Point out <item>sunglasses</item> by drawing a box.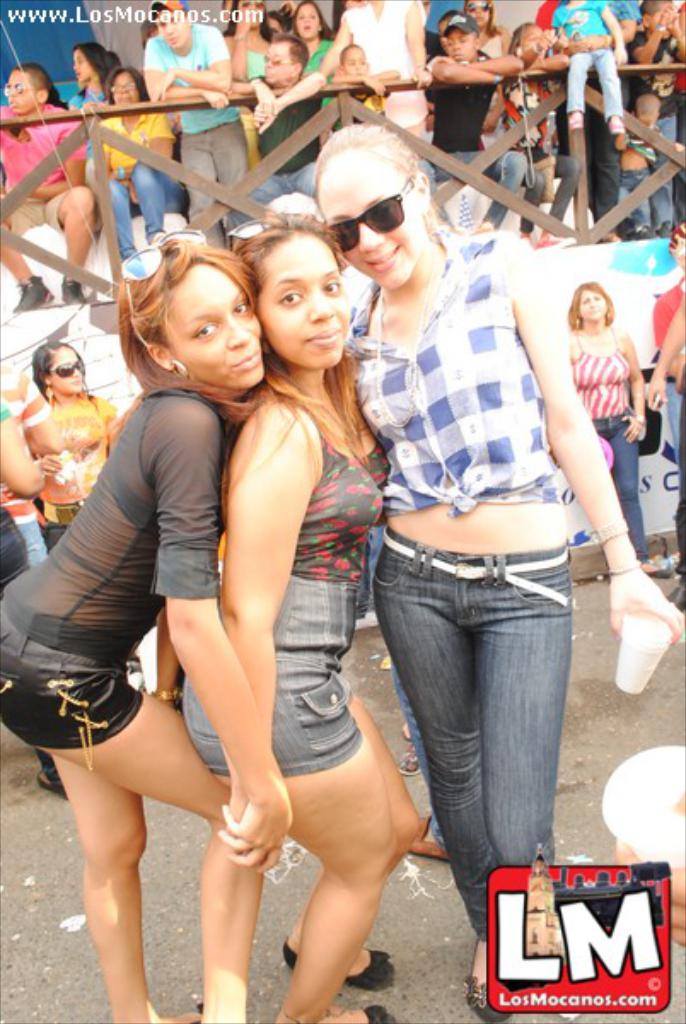
x1=119 y1=227 x2=206 y2=283.
